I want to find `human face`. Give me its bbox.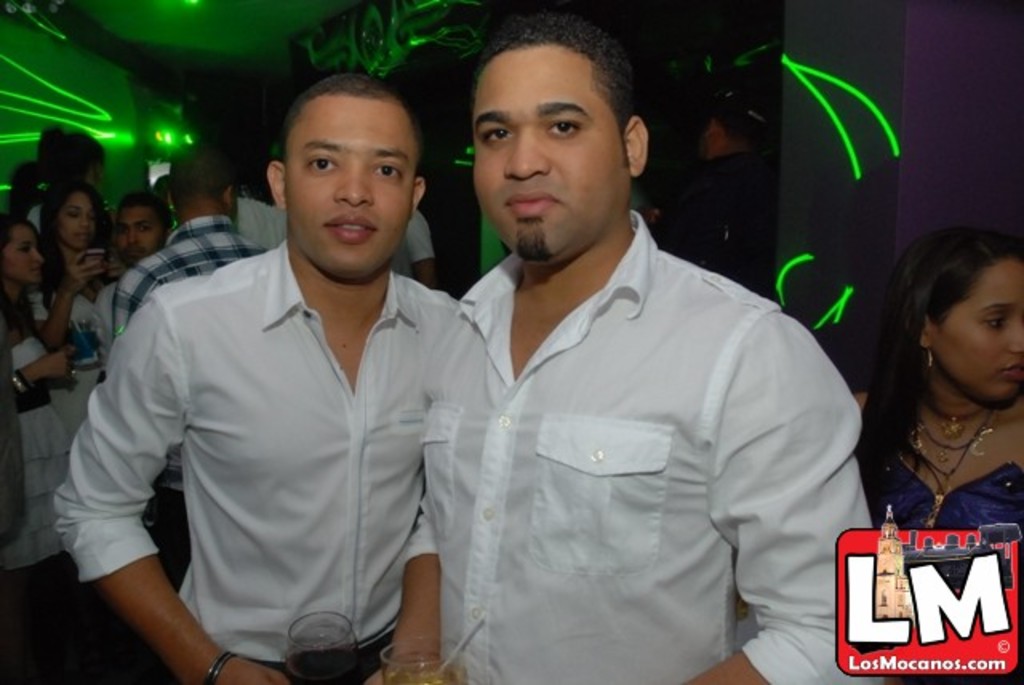
{"x1": 283, "y1": 96, "x2": 419, "y2": 274}.
